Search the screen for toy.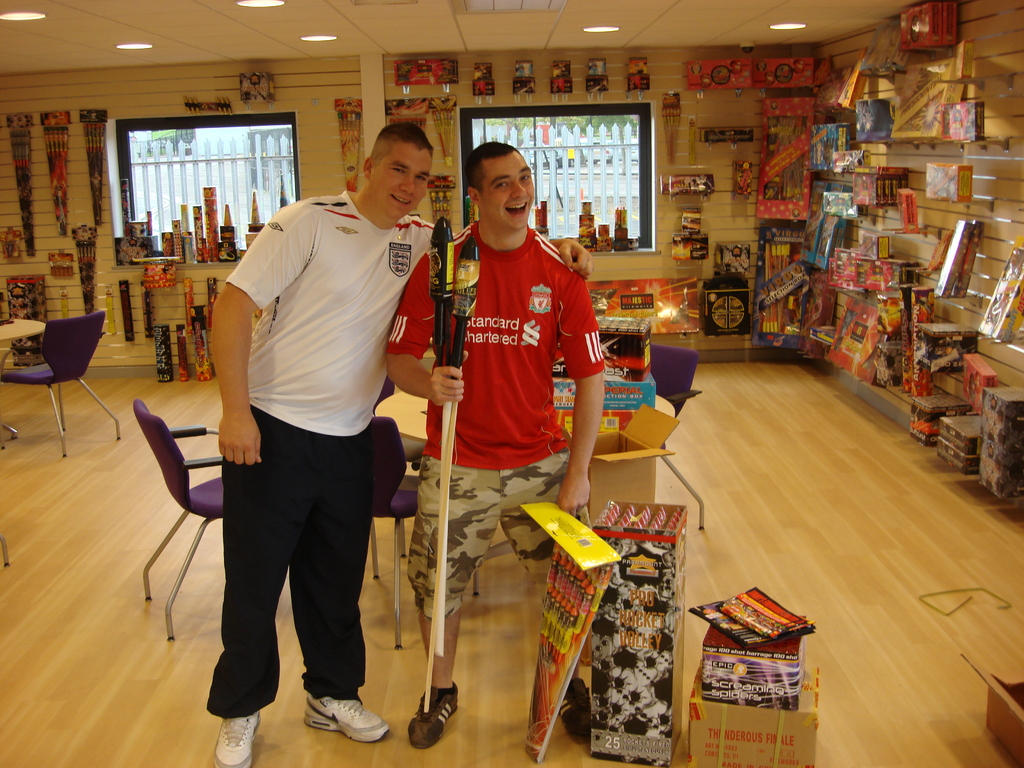
Found at box=[106, 278, 121, 340].
